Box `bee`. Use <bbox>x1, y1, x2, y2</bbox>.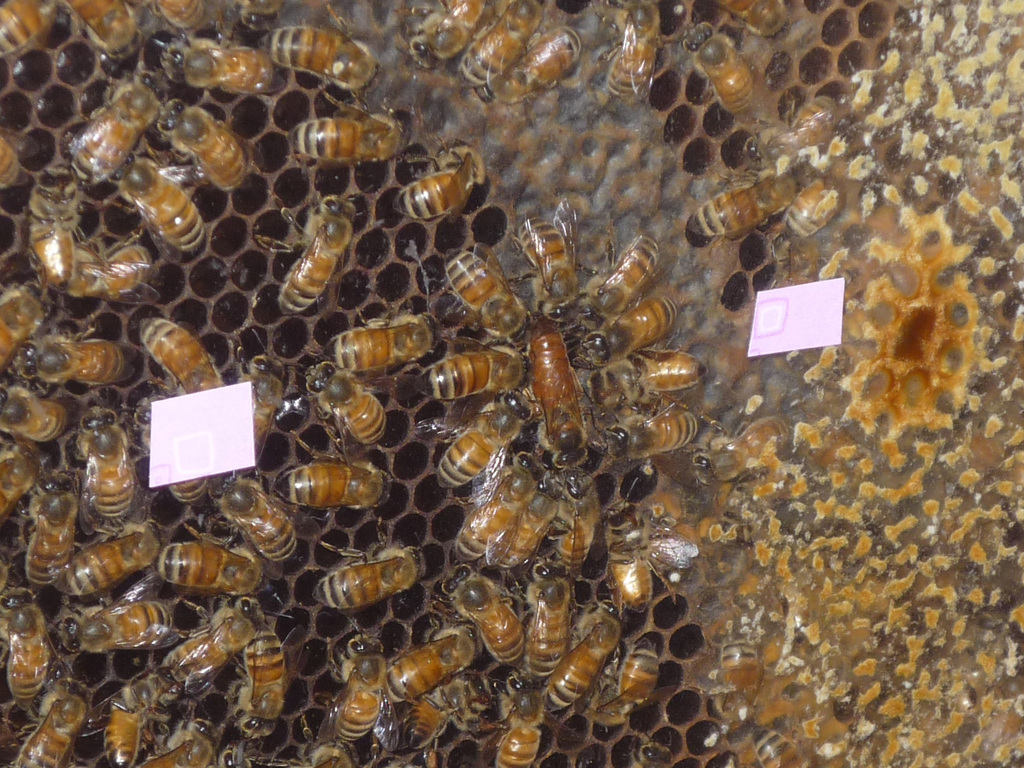
<bbox>524, 318, 591, 467</bbox>.
